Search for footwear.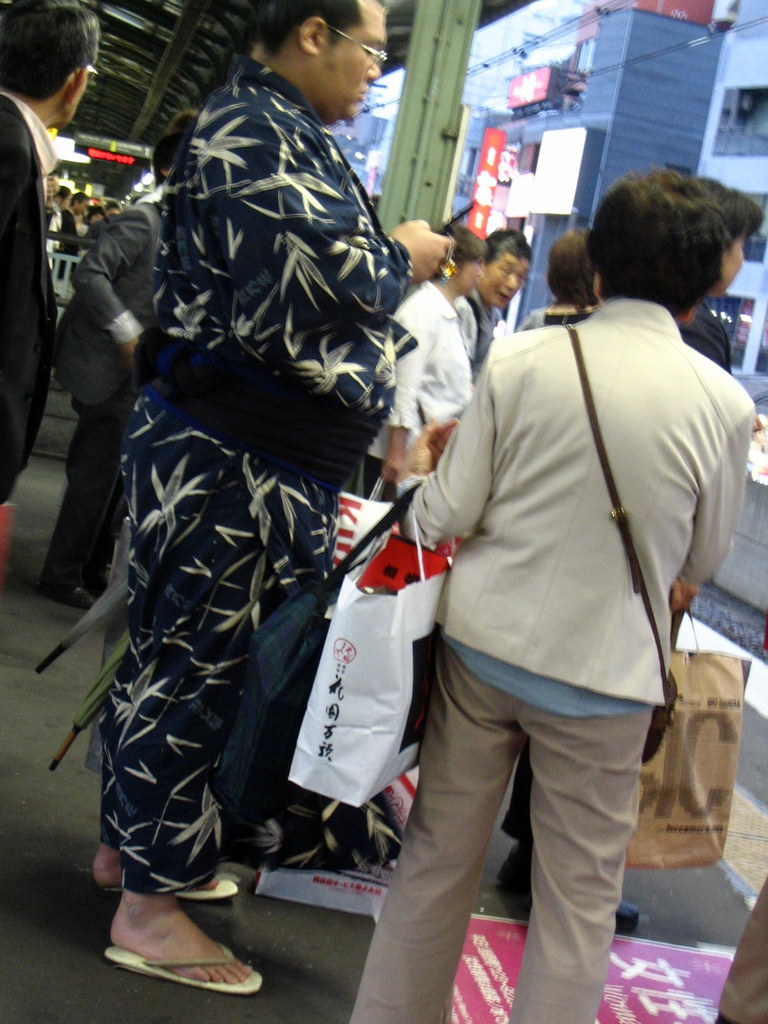
Found at left=106, top=874, right=244, bottom=896.
